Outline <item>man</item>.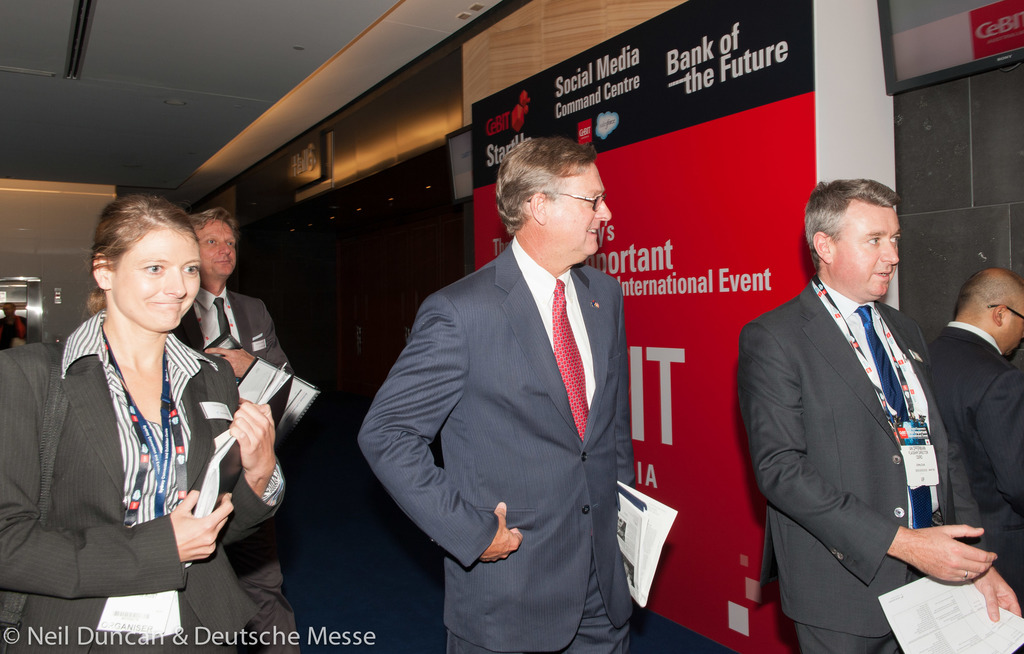
Outline: [362, 141, 634, 653].
